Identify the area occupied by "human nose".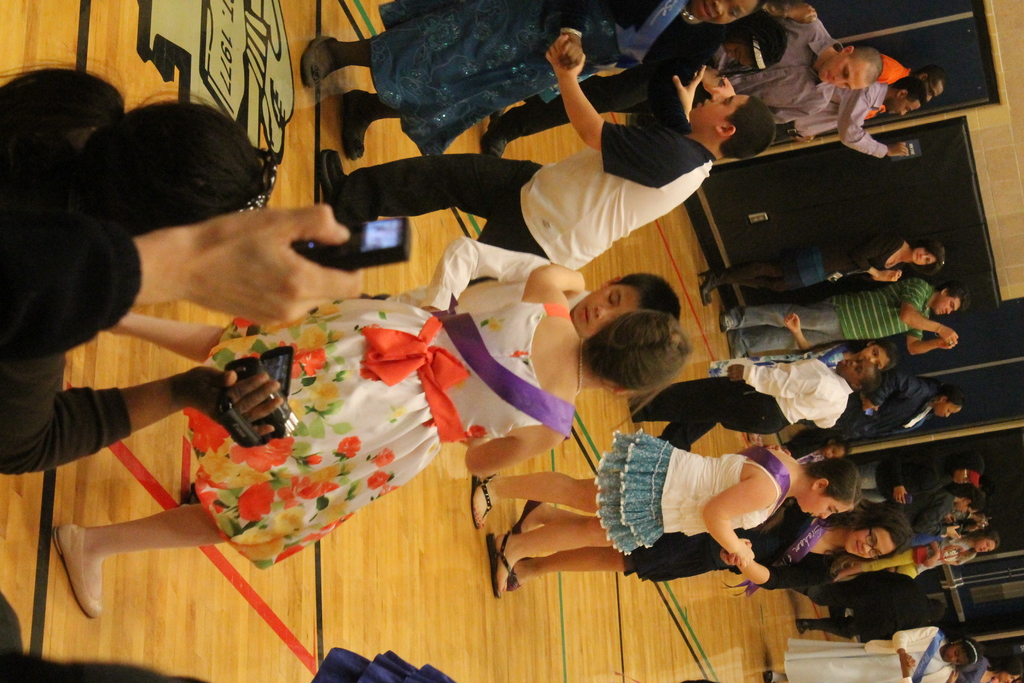
Area: [594, 308, 618, 320].
